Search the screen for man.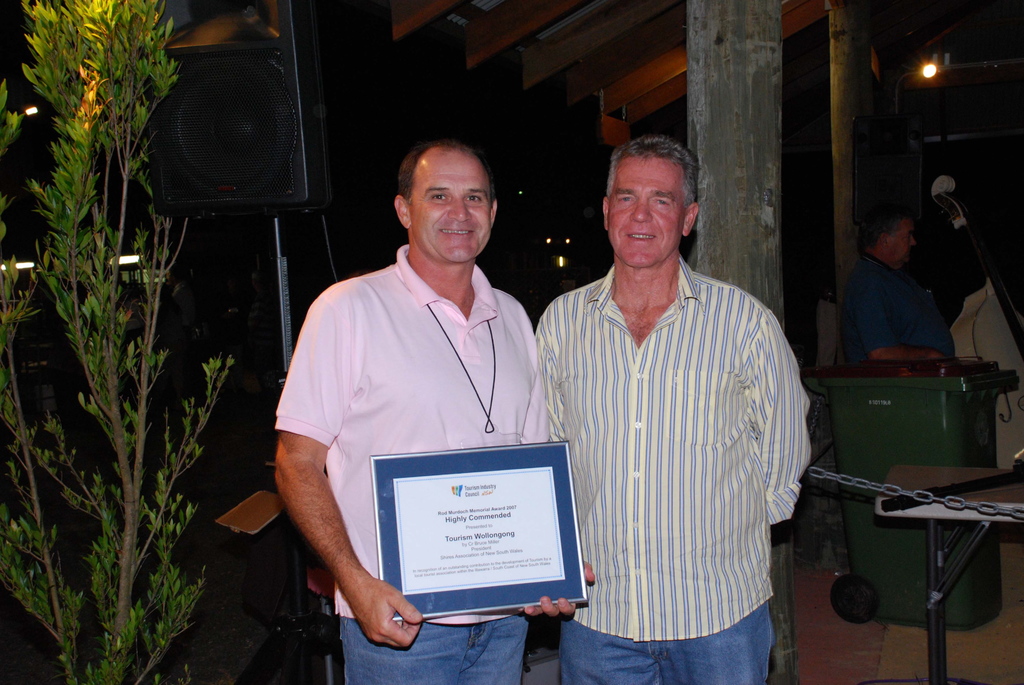
Found at x1=850 y1=216 x2=960 y2=364.
